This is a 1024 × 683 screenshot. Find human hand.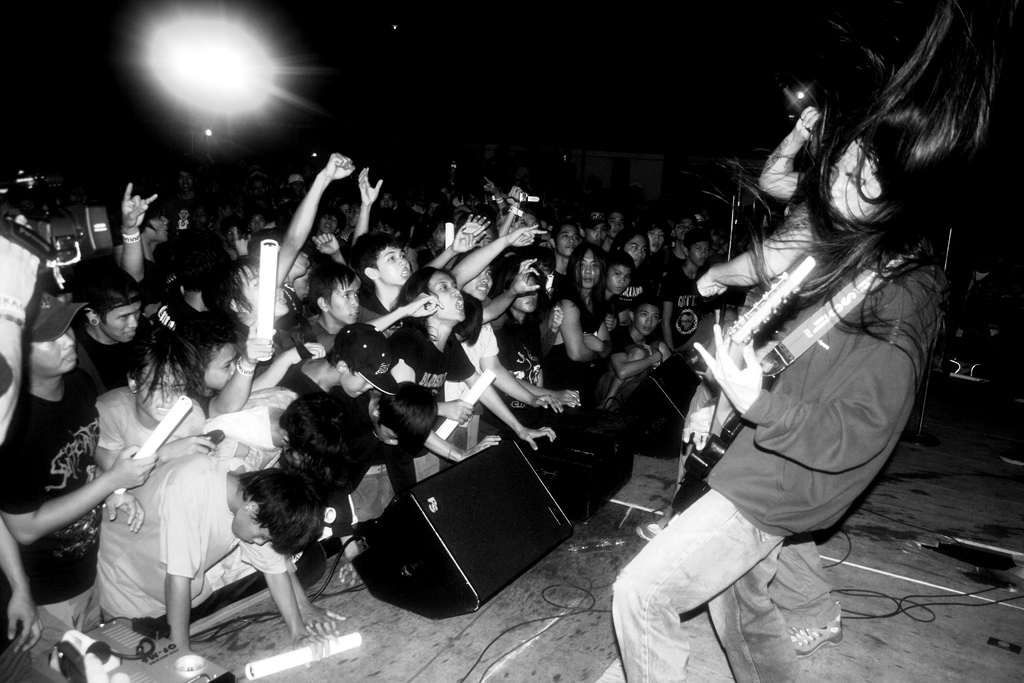
Bounding box: <bbox>288, 629, 338, 671</bbox>.
